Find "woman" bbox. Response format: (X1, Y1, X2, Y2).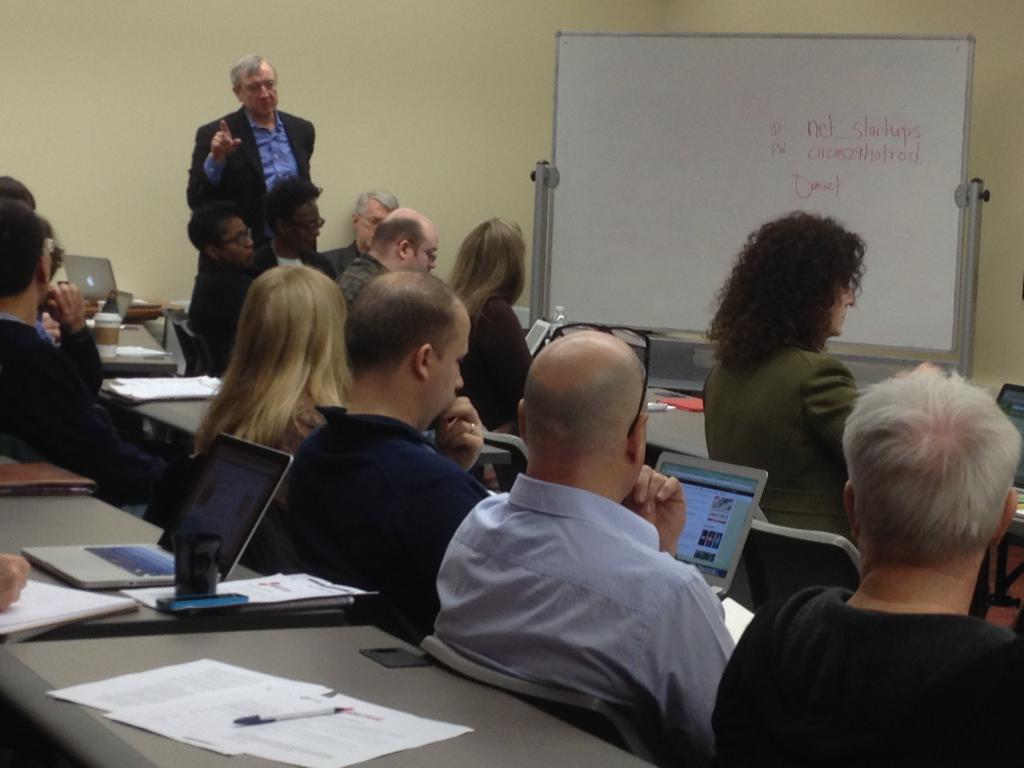
(699, 210, 939, 543).
